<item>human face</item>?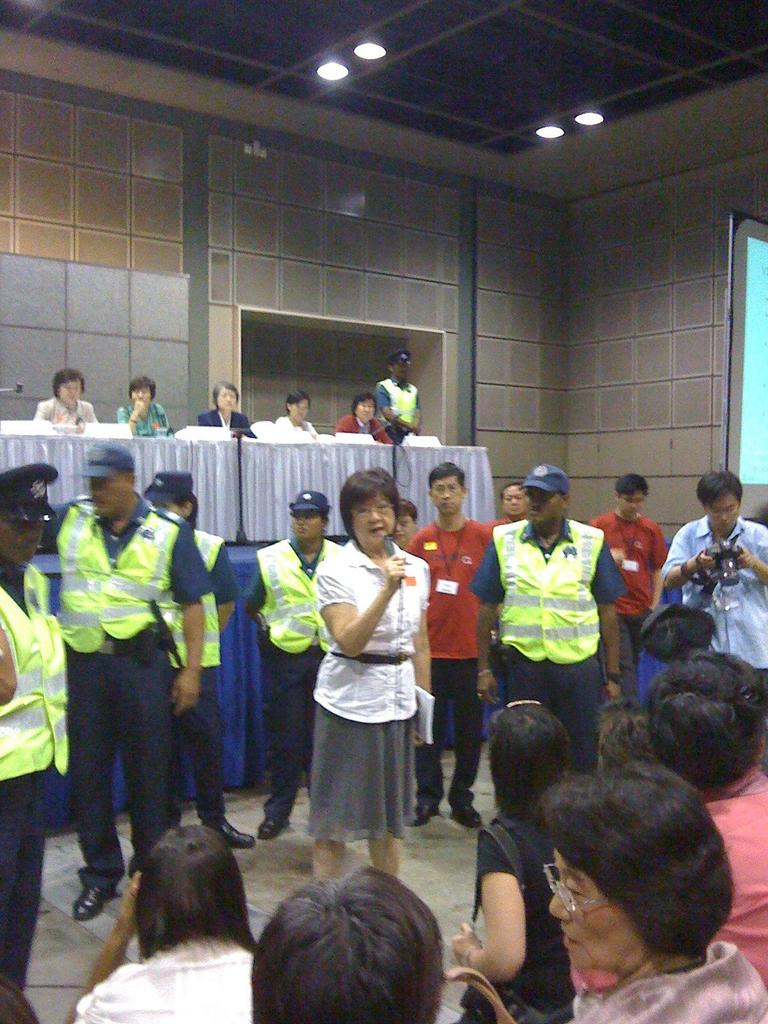
bbox=(524, 490, 564, 527)
